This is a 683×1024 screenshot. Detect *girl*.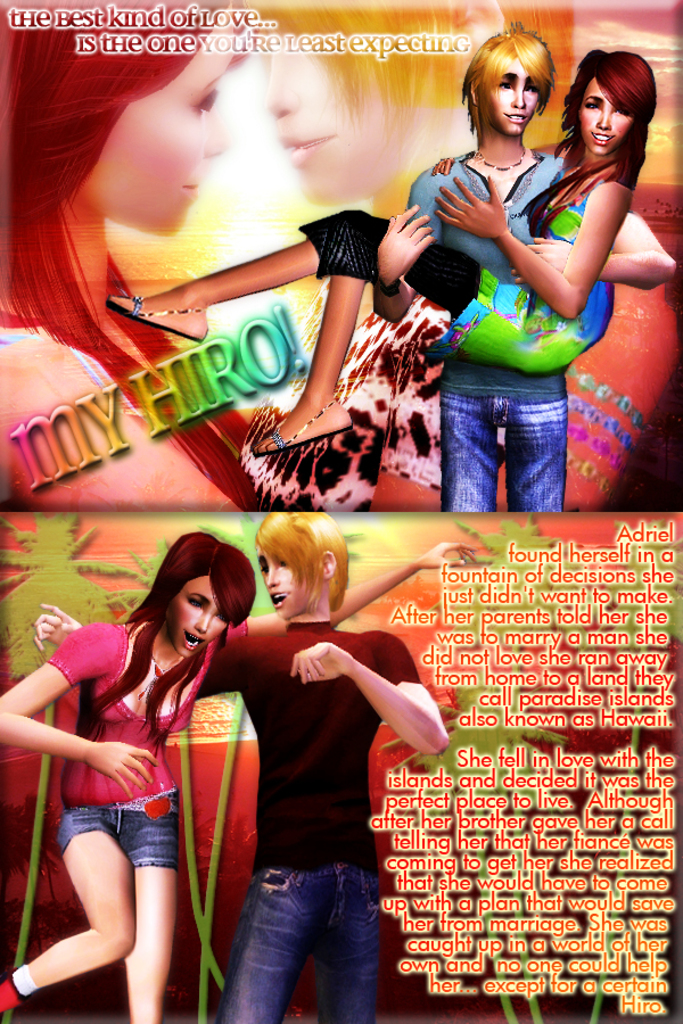
box=[110, 47, 658, 448].
